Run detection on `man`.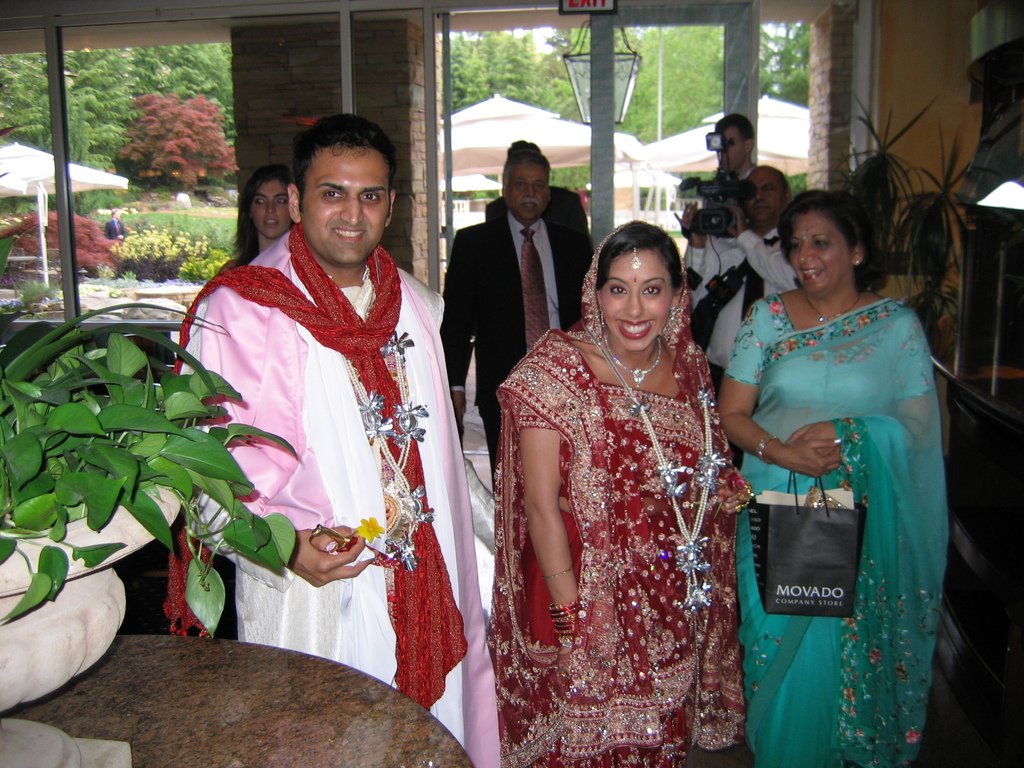
Result: [436,150,600,513].
